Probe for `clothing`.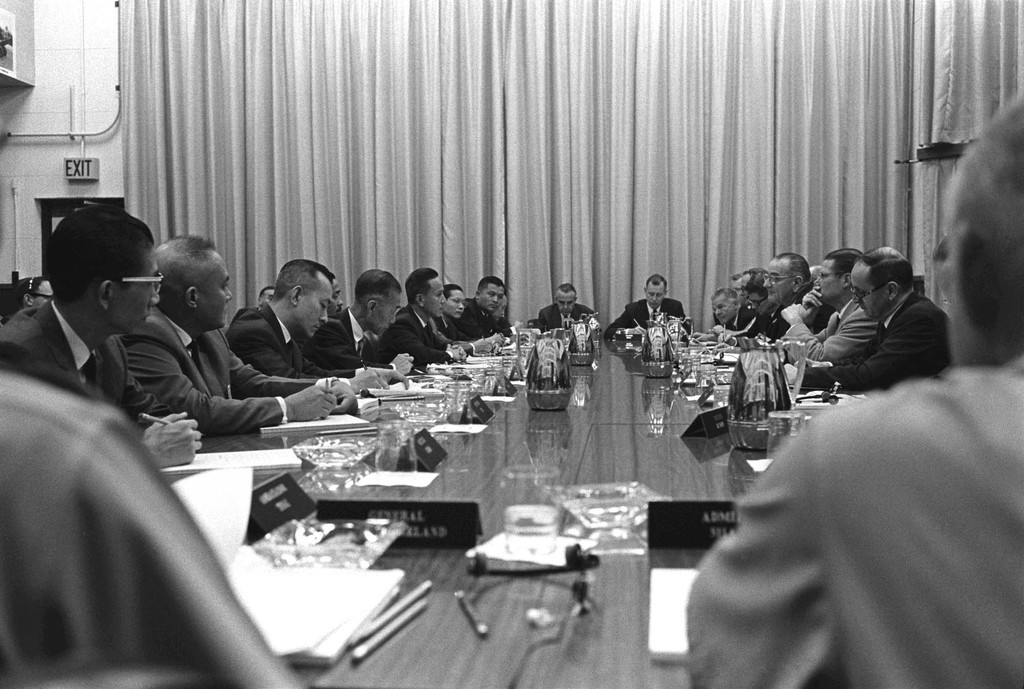
Probe result: 614,300,684,325.
